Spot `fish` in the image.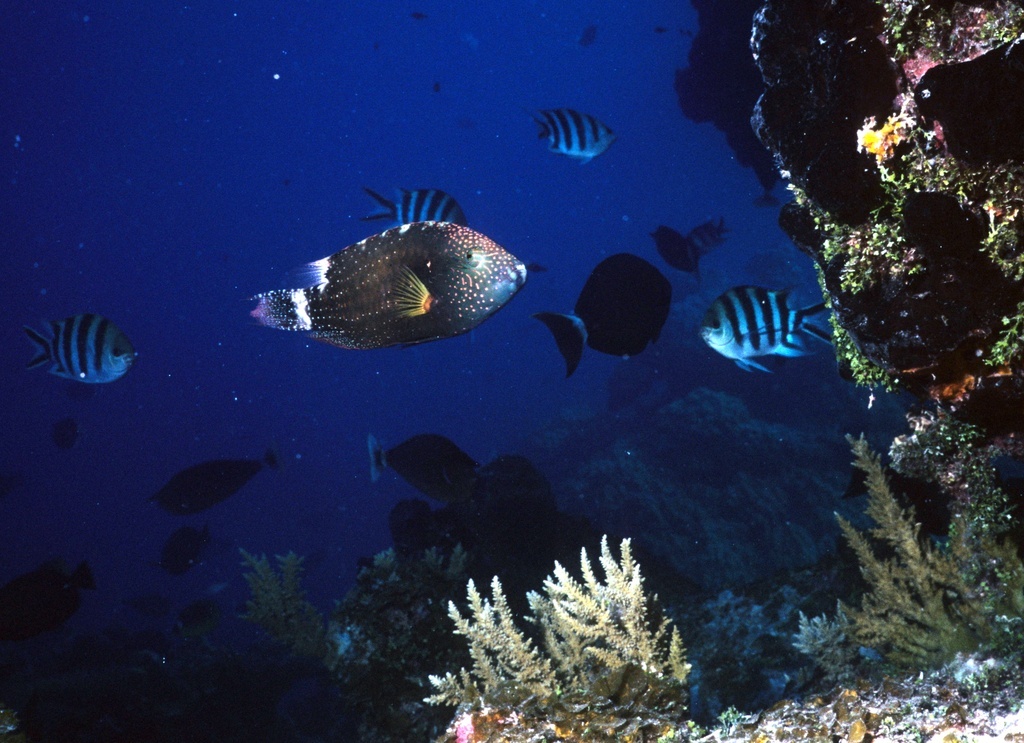
`fish` found at BBox(579, 26, 595, 47).
